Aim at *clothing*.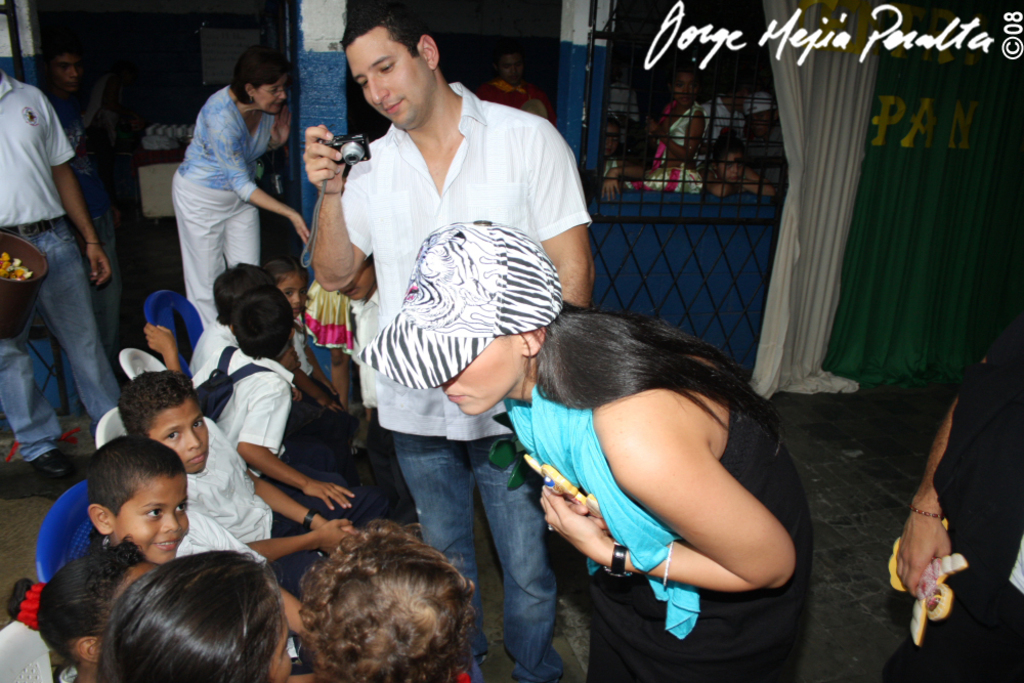
Aimed at [left=0, top=78, right=120, bottom=479].
